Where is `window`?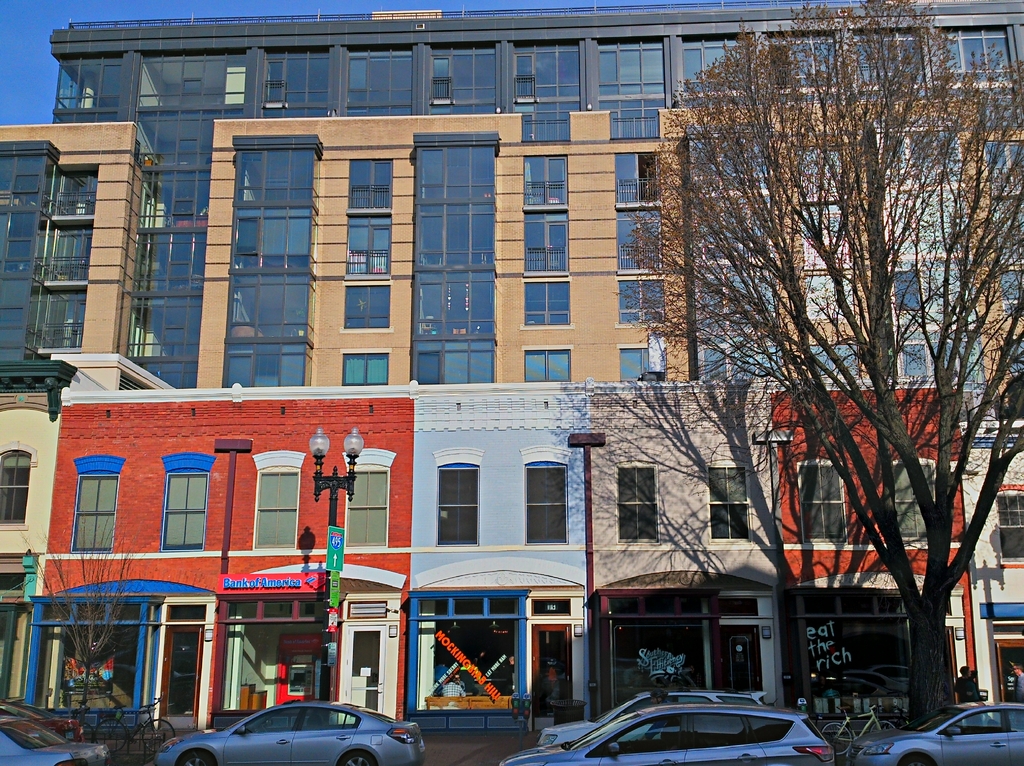
Rect(617, 466, 660, 548).
